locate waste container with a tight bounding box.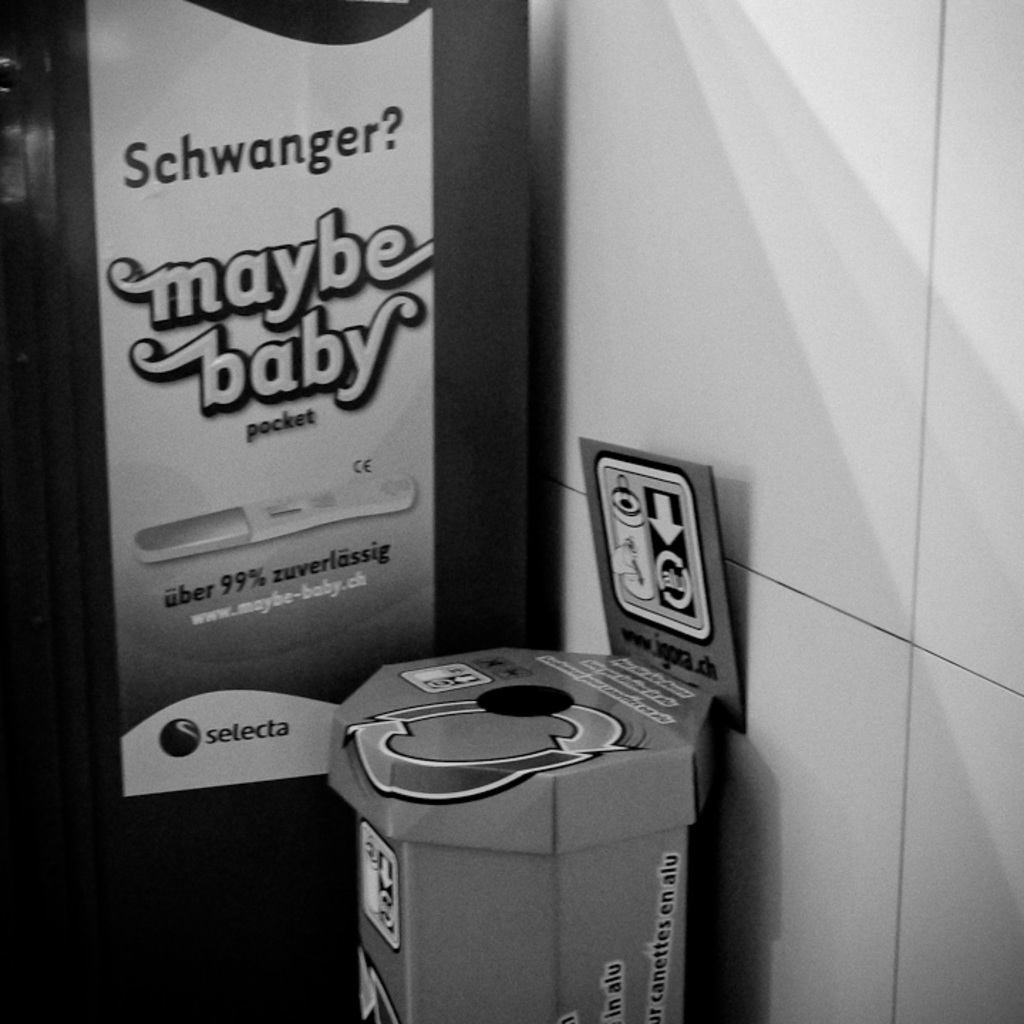
BBox(321, 438, 747, 1023).
